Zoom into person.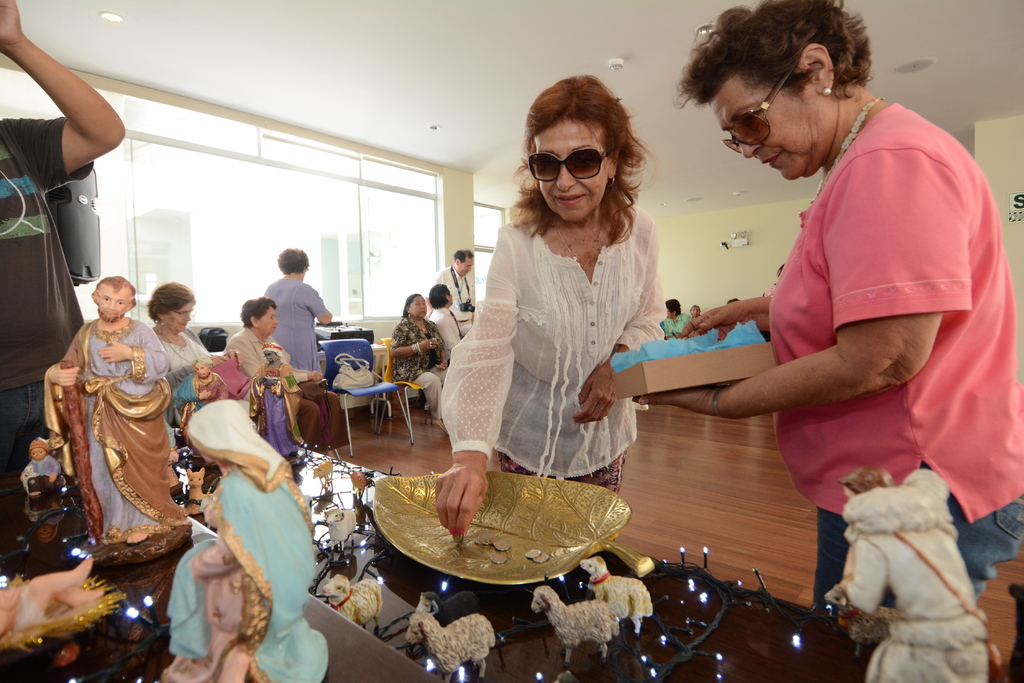
Zoom target: (left=624, top=0, right=1023, bottom=601).
